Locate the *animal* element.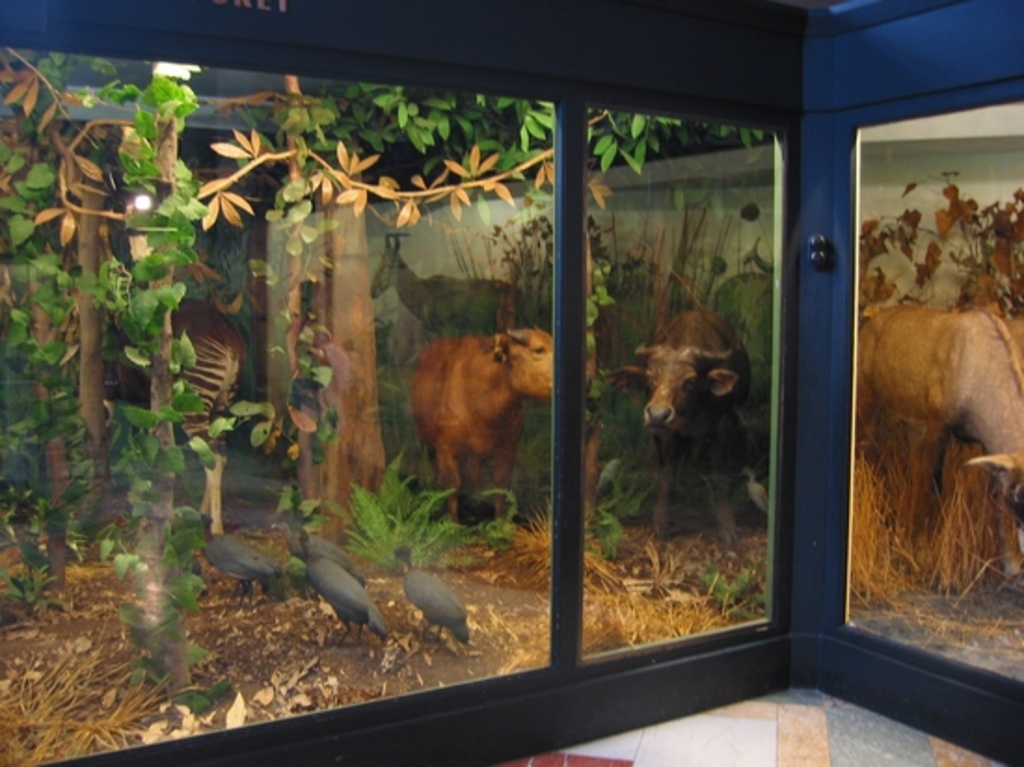
Element bbox: 858:303:1022:583.
